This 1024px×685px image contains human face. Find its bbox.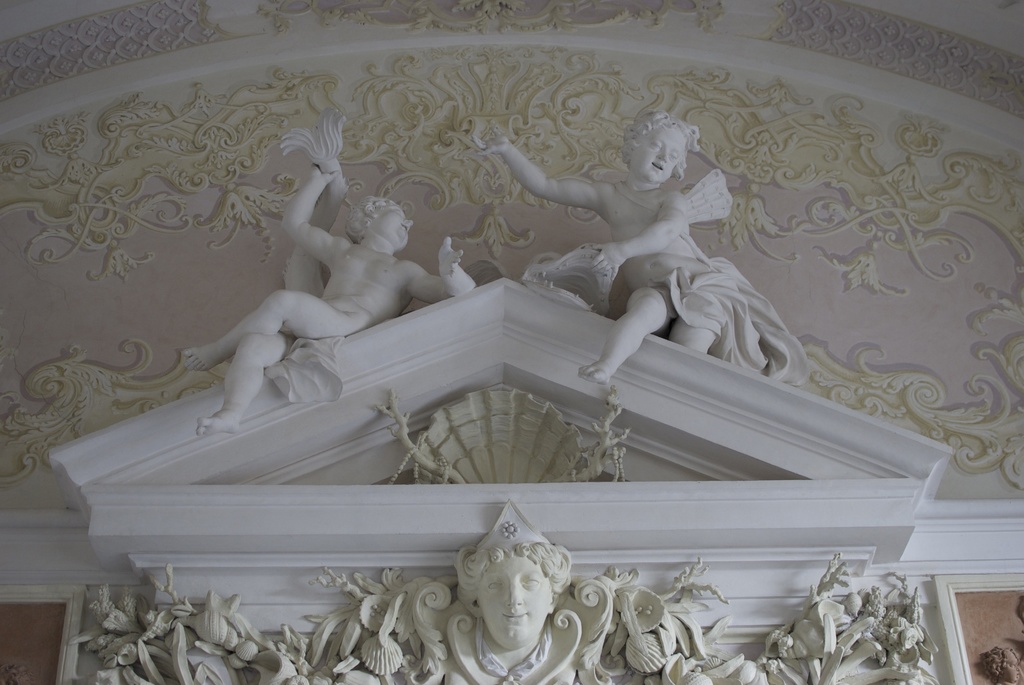
[627,125,687,184].
